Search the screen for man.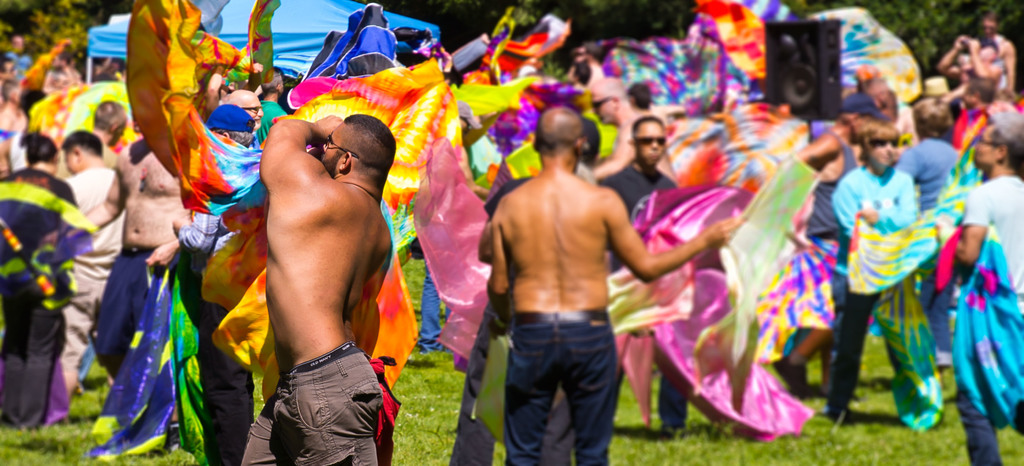
Found at {"left": 477, "top": 97, "right": 750, "bottom": 465}.
